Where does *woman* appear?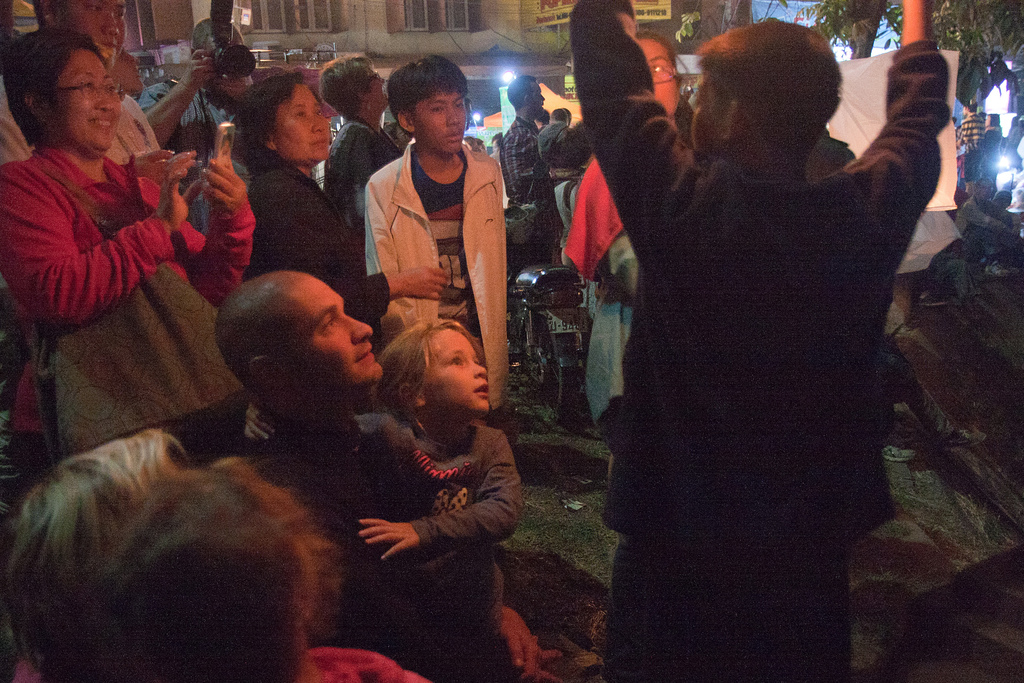
Appears at (7,28,225,466).
